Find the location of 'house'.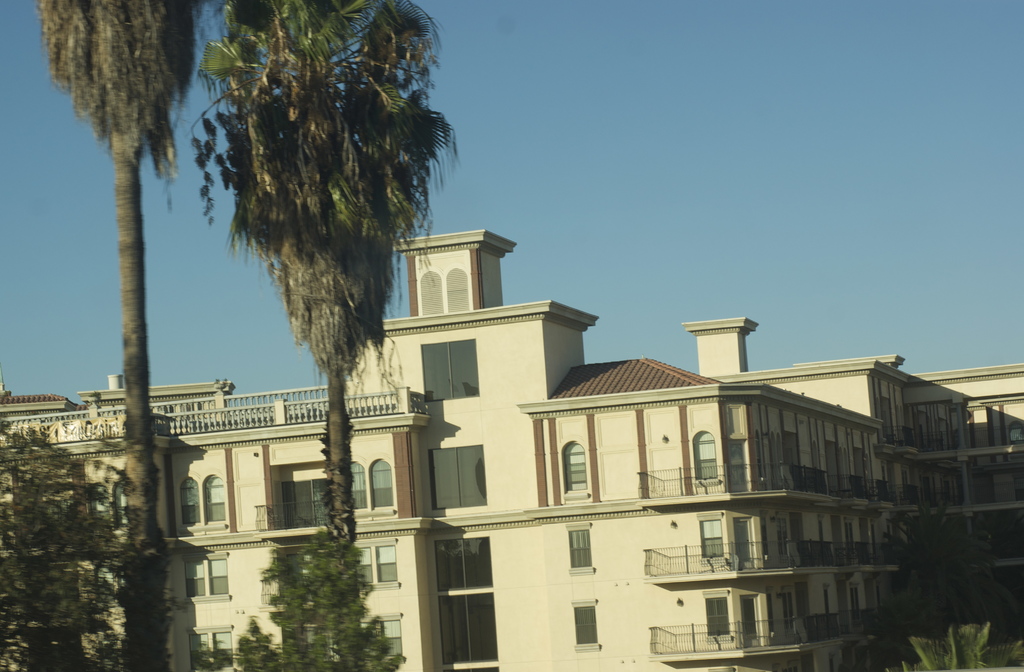
Location: [531, 337, 726, 671].
